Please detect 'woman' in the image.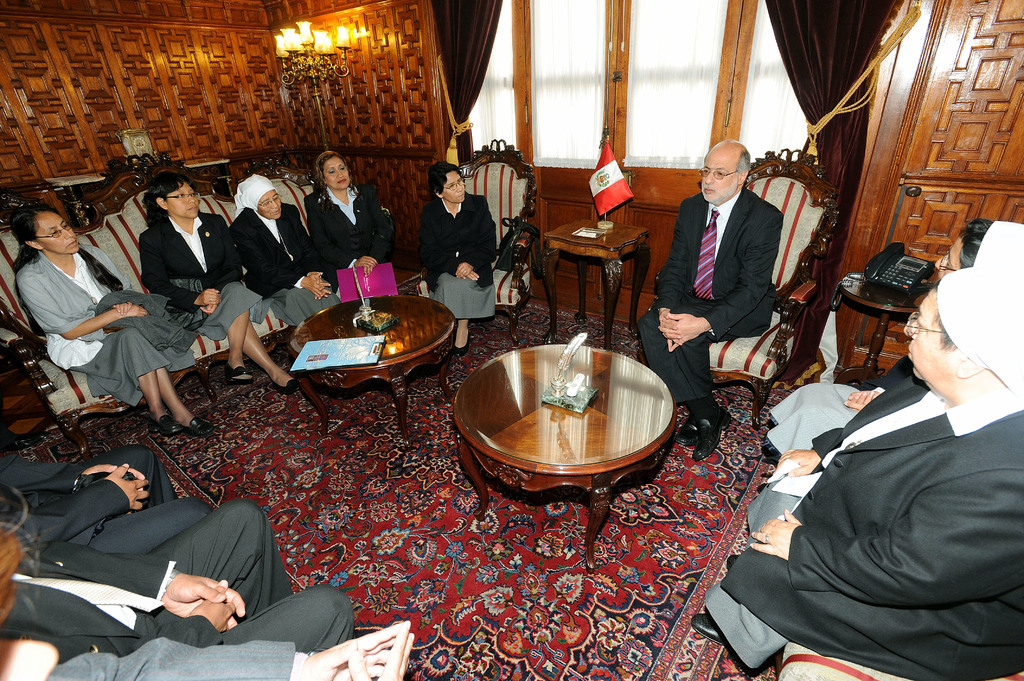
{"x1": 231, "y1": 175, "x2": 344, "y2": 330}.
